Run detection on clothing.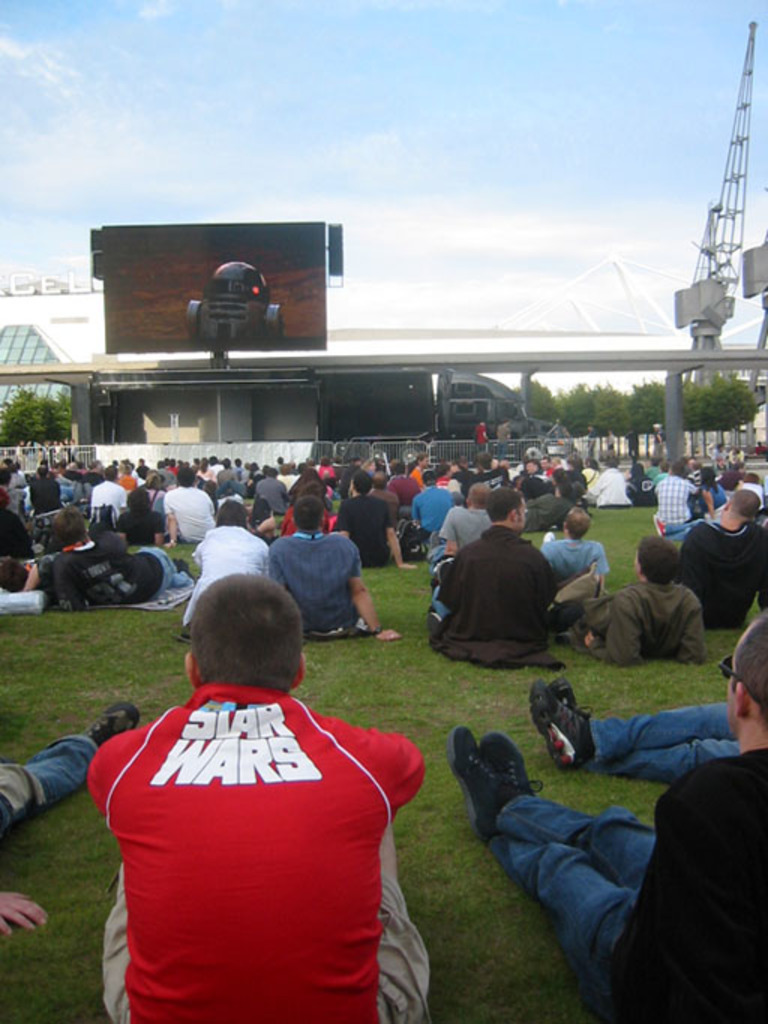
Result: 95:681:431:1023.
